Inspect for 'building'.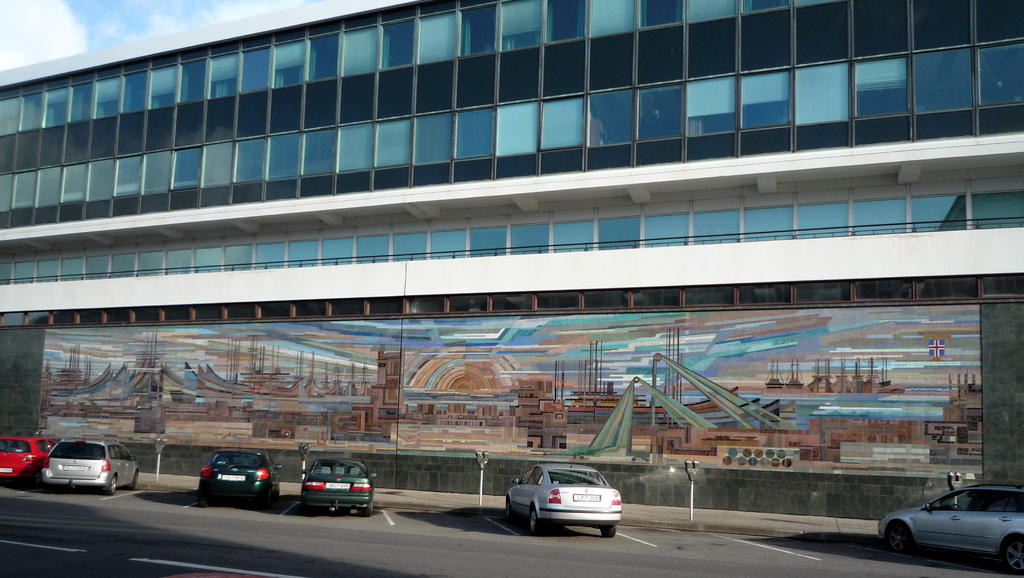
Inspection: Rect(0, 0, 1021, 522).
